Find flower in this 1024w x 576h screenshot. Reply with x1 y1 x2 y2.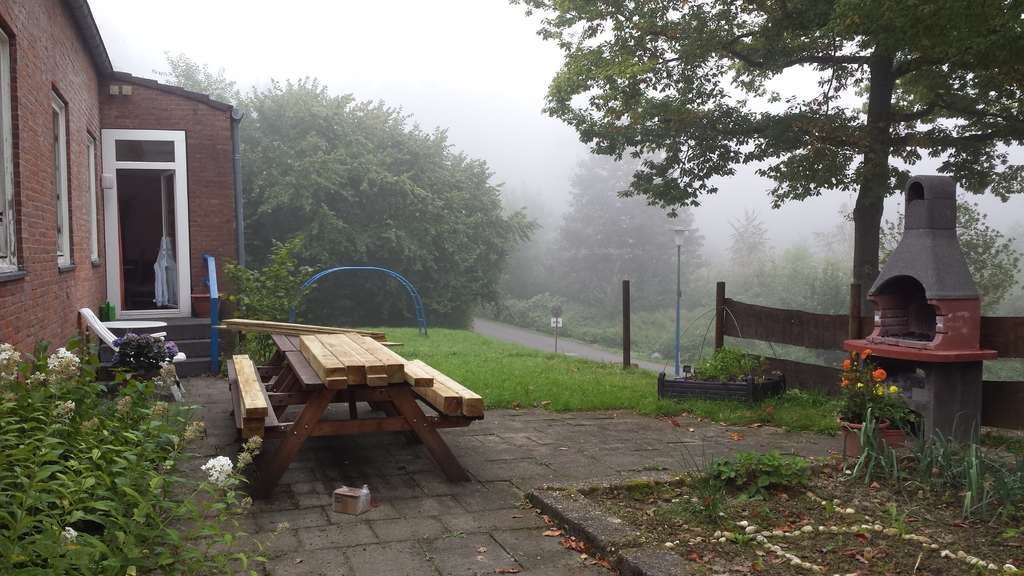
858 346 872 364.
